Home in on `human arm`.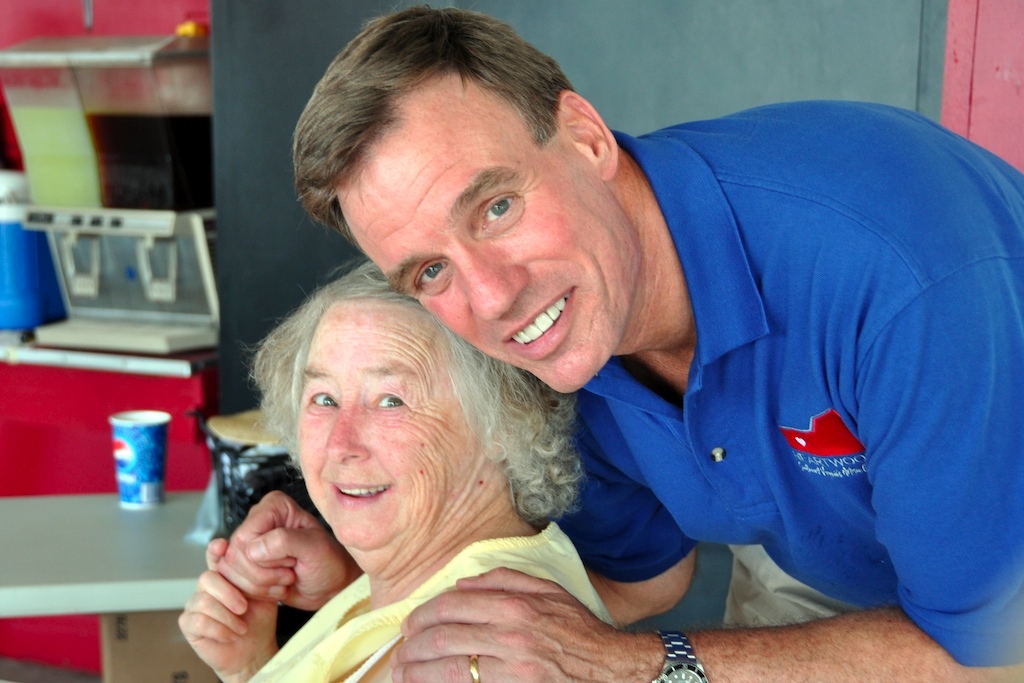
Homed in at bbox(172, 528, 297, 682).
